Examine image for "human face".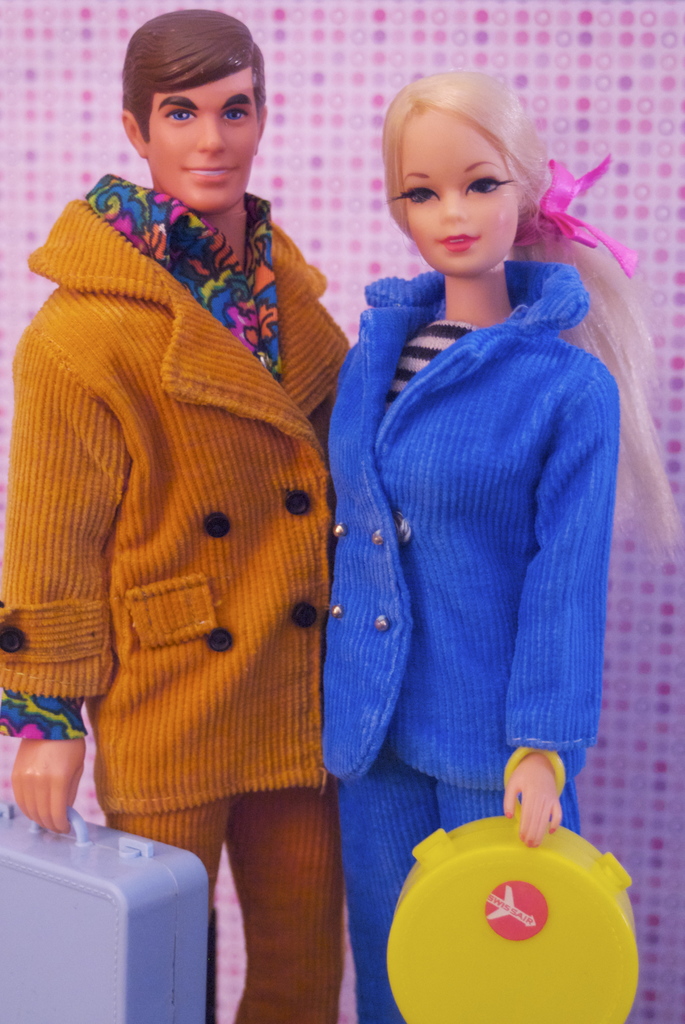
Examination result: 146,70,254,207.
